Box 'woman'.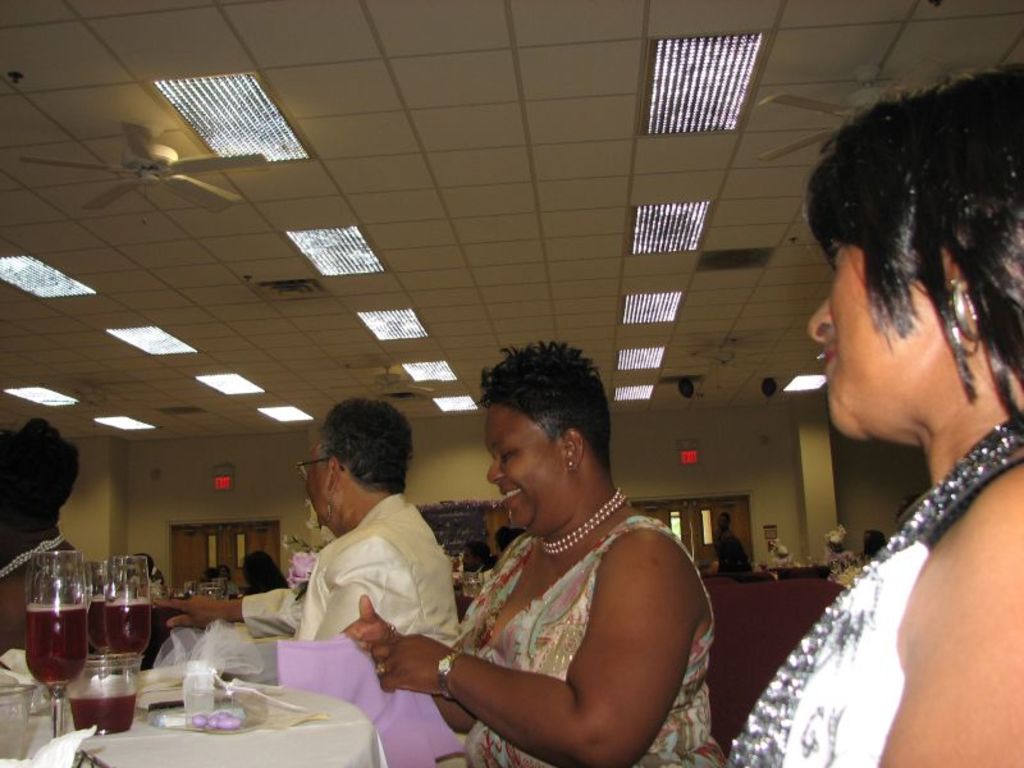
BBox(701, 534, 756, 572).
